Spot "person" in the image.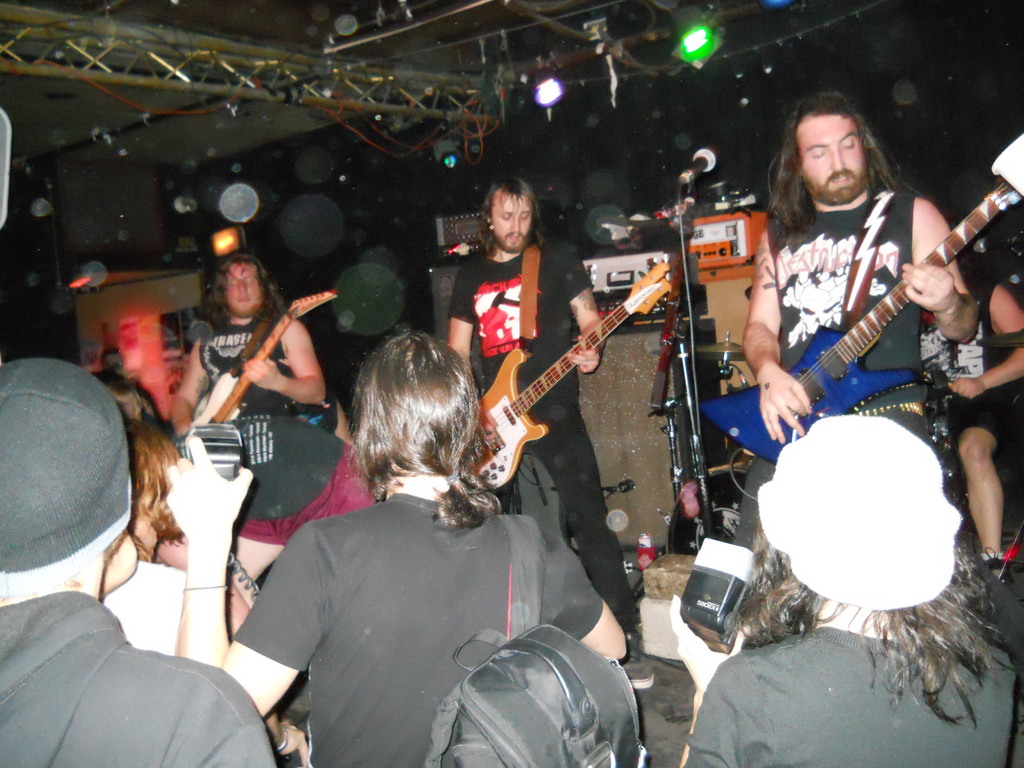
"person" found at <bbox>144, 396, 388, 593</bbox>.
